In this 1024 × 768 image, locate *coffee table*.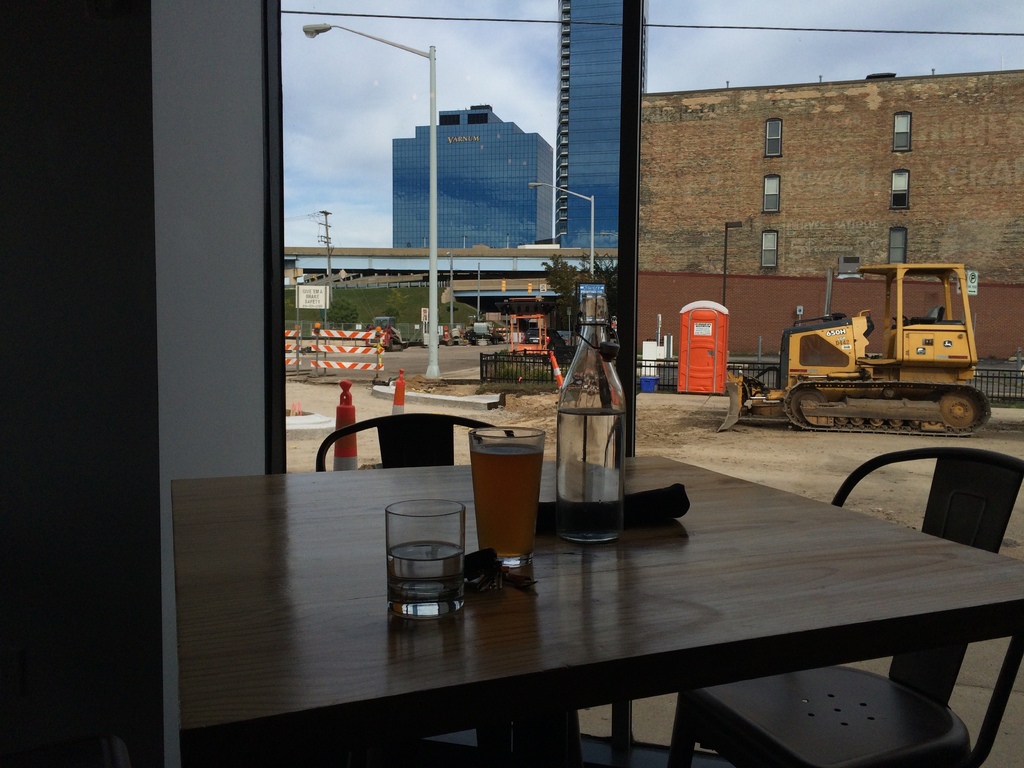
Bounding box: [left=177, top=452, right=1023, bottom=764].
